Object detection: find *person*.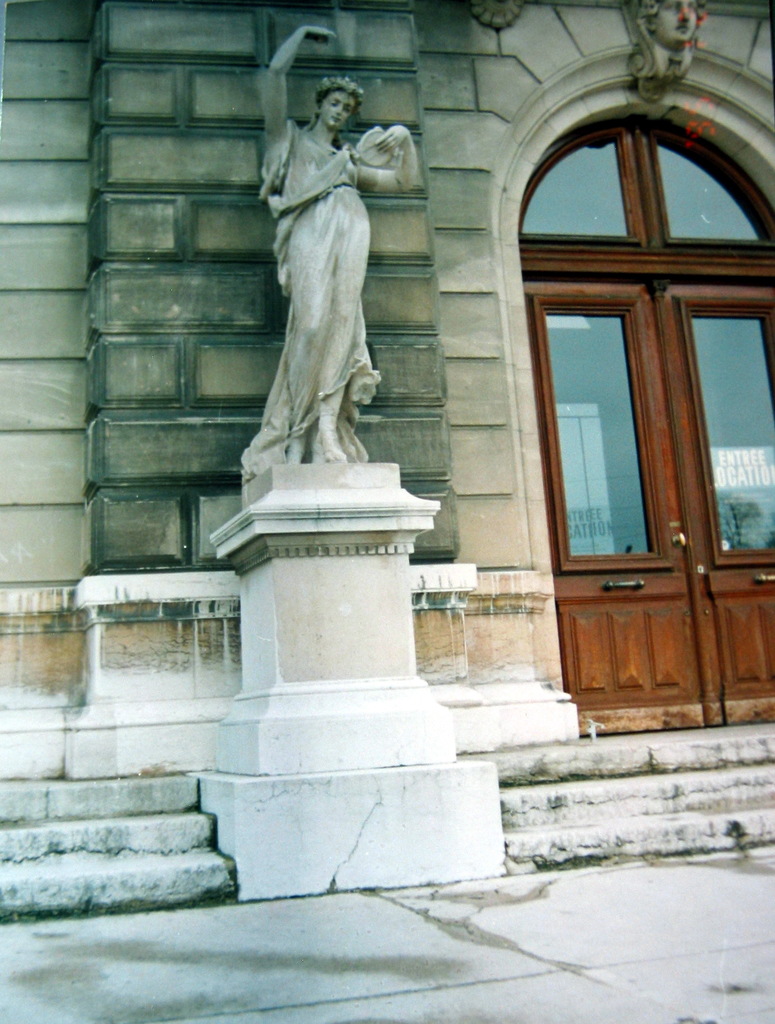
locate(234, 35, 411, 518).
